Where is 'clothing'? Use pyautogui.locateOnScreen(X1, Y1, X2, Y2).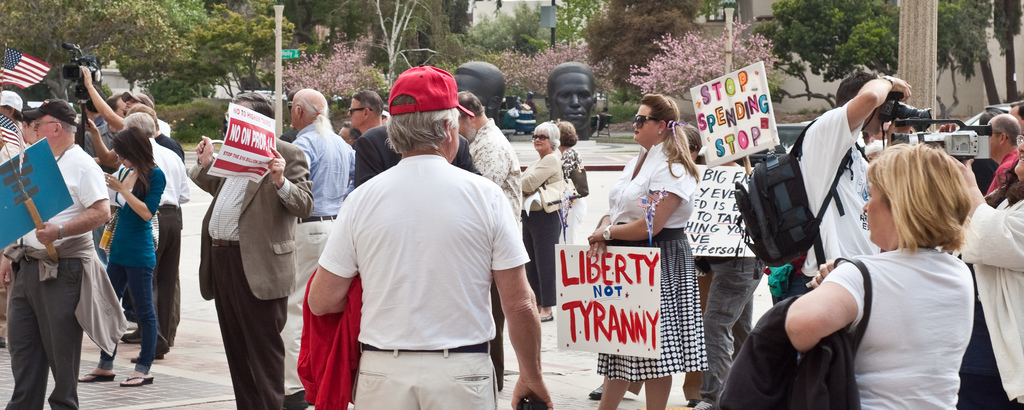
pyautogui.locateOnScreen(698, 253, 764, 403).
